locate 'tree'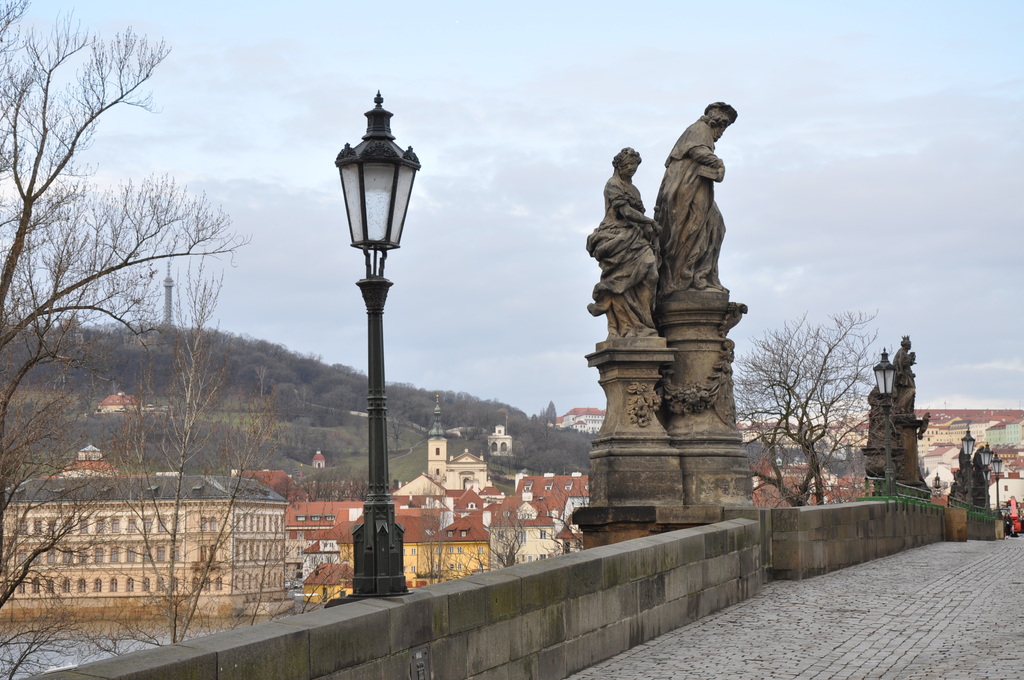
750,284,905,522
